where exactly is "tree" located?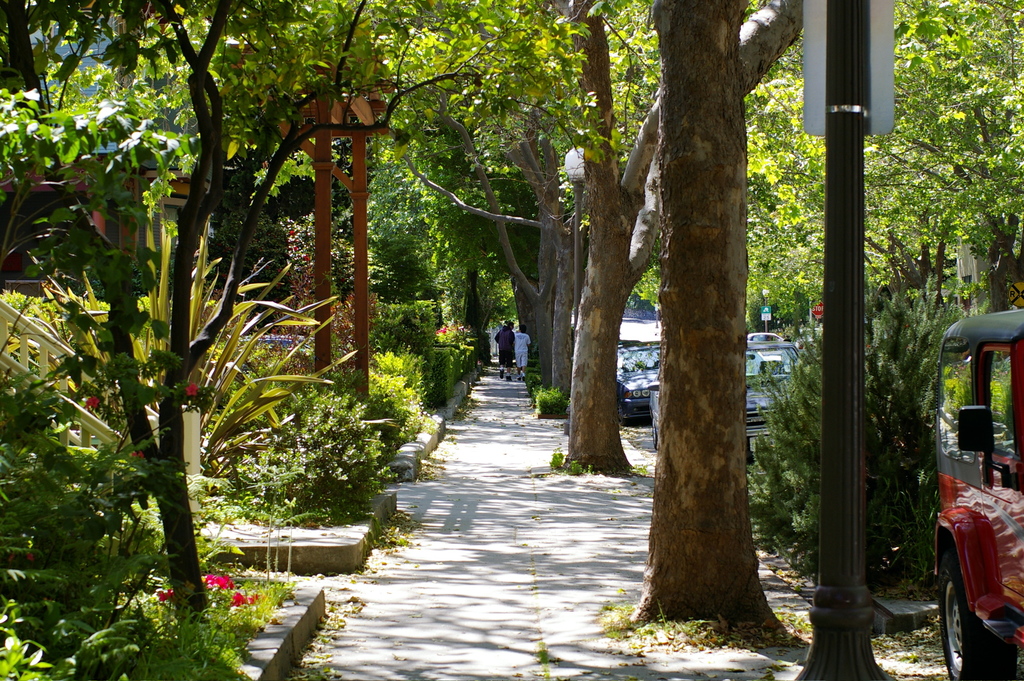
Its bounding box is <bbox>0, 0, 1023, 637</bbox>.
